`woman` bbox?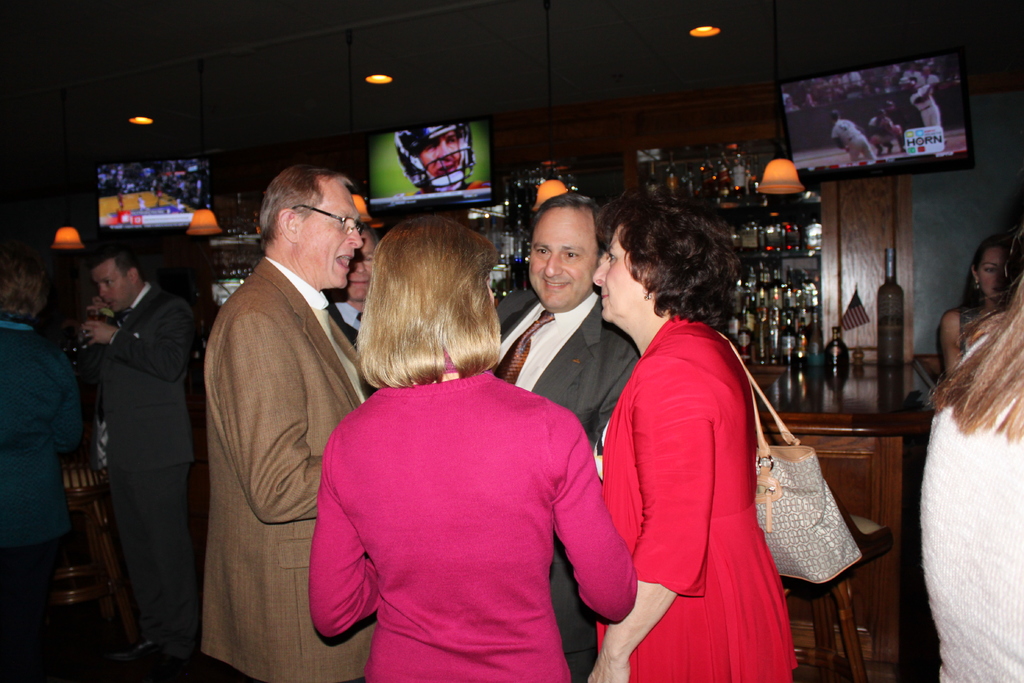
bbox(303, 215, 637, 682)
